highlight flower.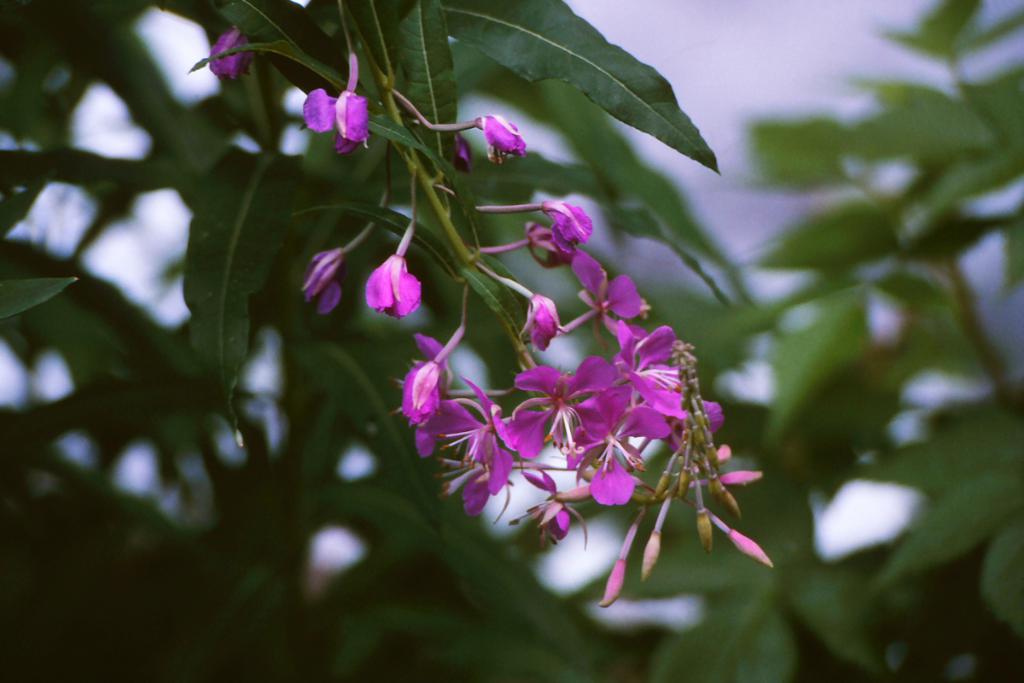
Highlighted region: Rect(207, 20, 256, 82).
